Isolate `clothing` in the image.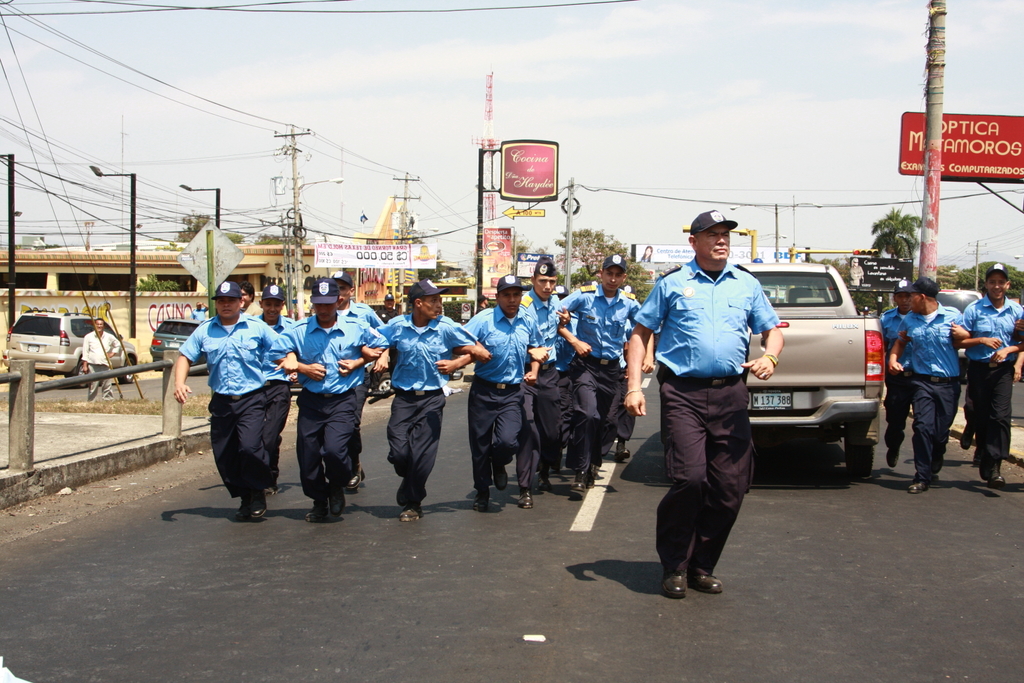
Isolated region: (left=619, top=303, right=646, bottom=443).
